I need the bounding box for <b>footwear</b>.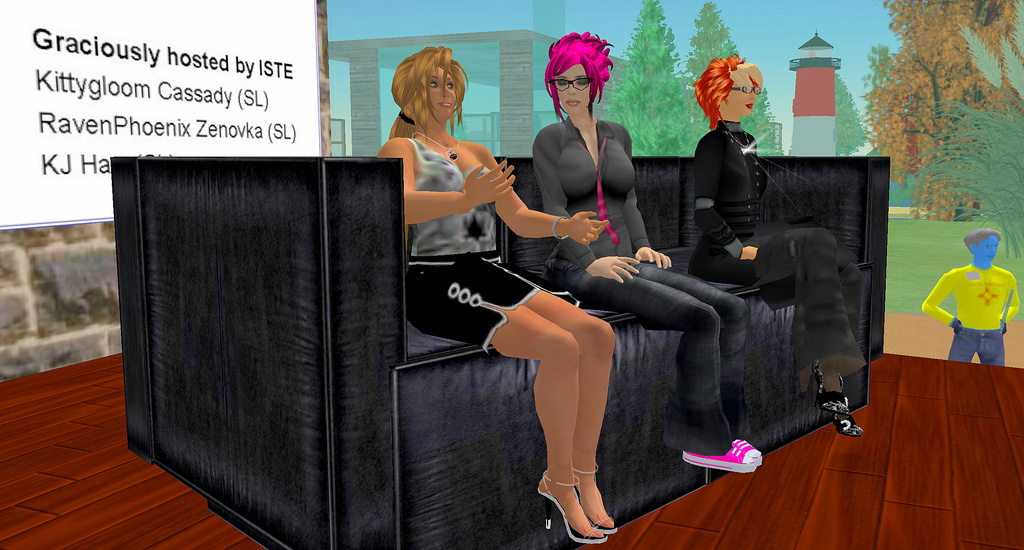
Here it is: x1=804 y1=362 x2=849 y2=414.
